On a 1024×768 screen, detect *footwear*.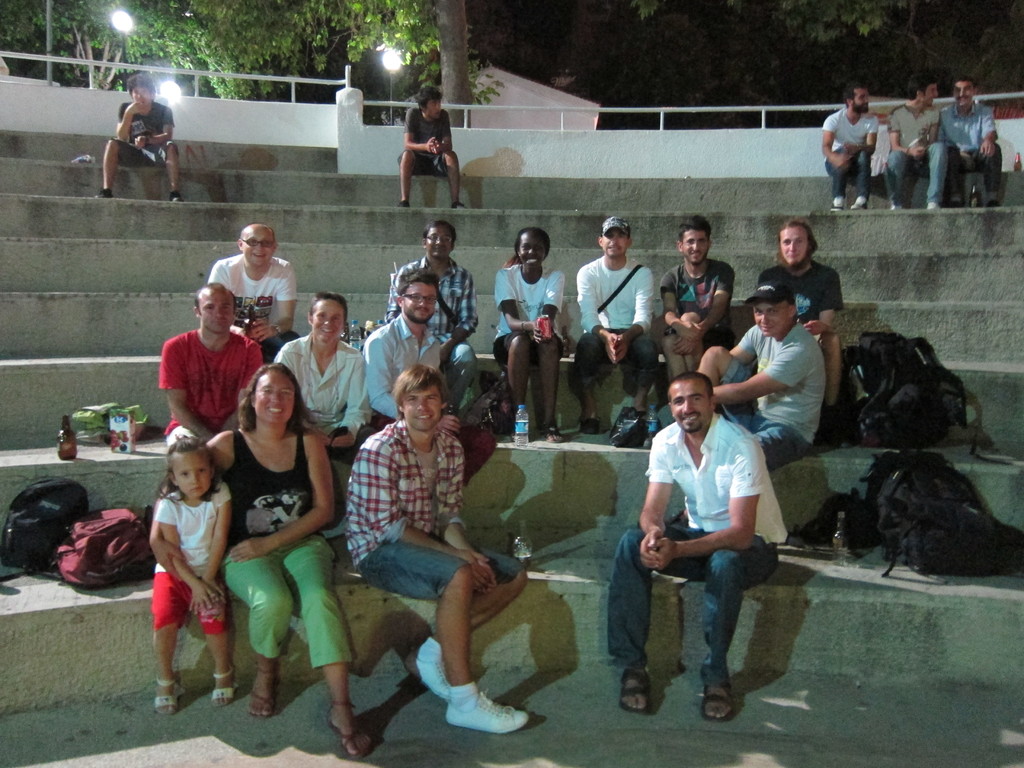
x1=812 y1=412 x2=842 y2=455.
